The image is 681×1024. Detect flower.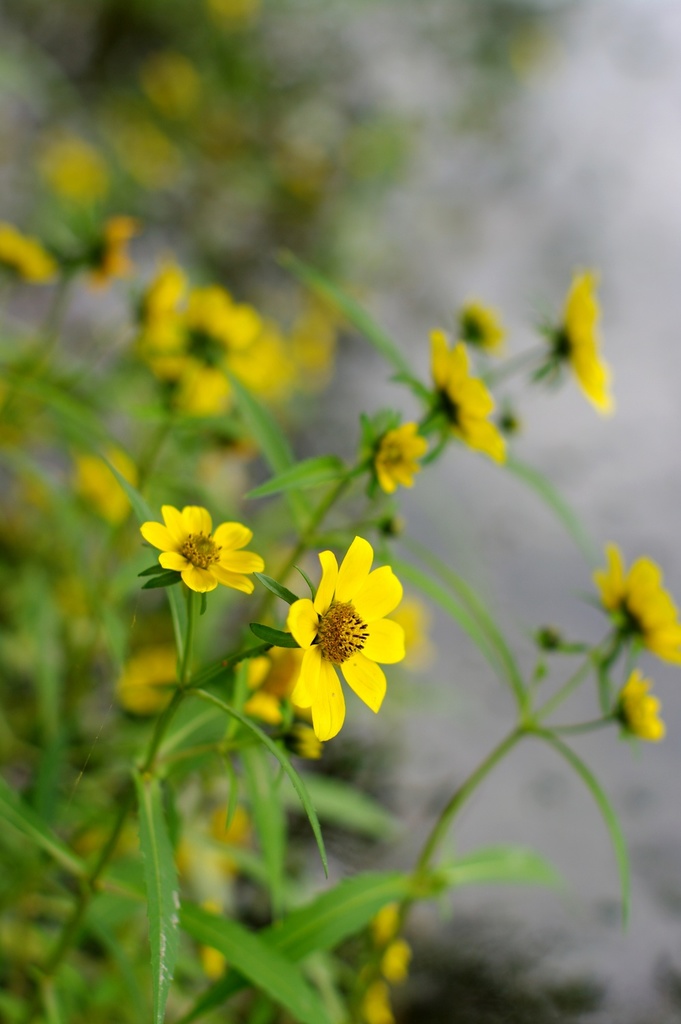
Detection: detection(244, 640, 300, 724).
